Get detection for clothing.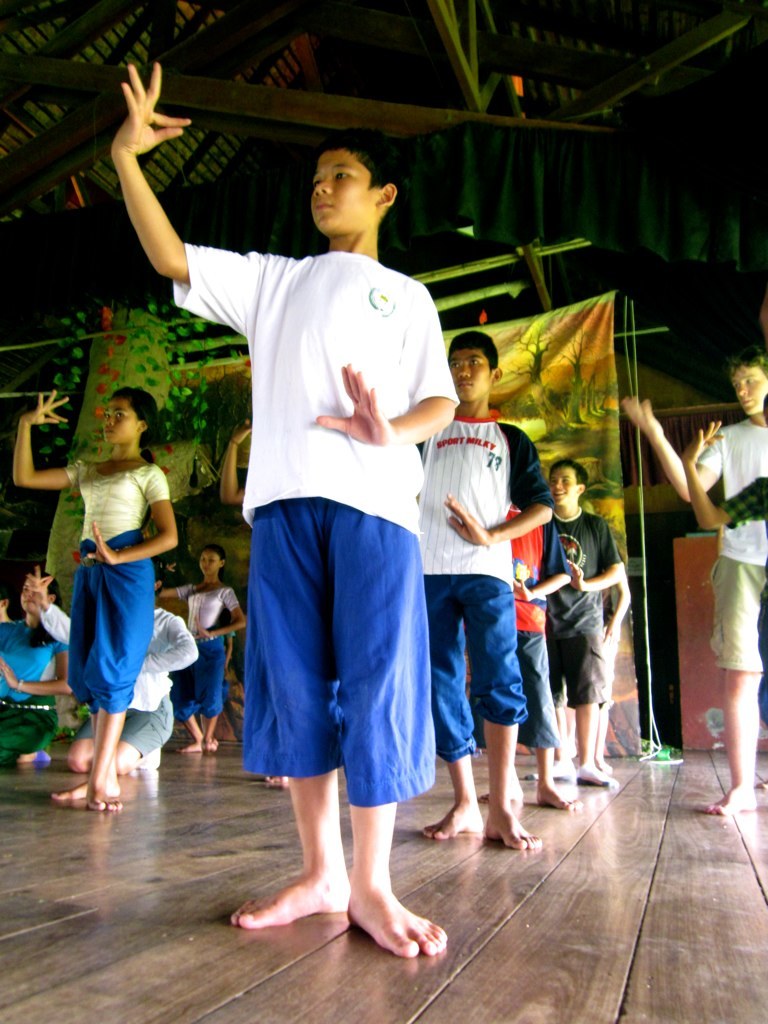
Detection: rect(170, 577, 237, 725).
